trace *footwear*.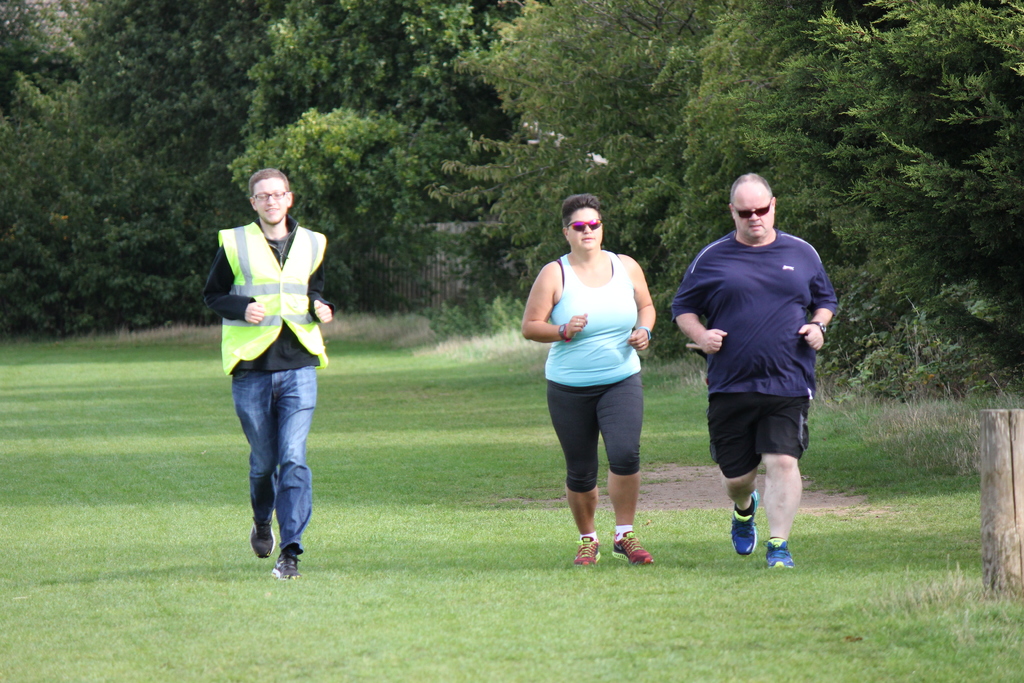
Traced to box=[612, 531, 655, 564].
